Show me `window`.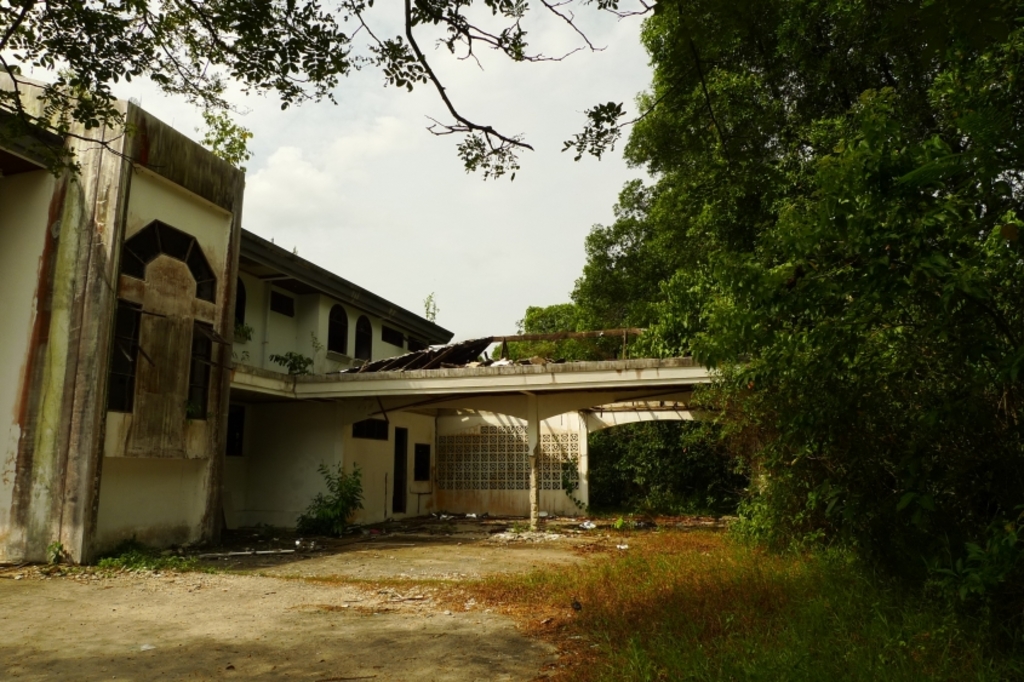
`window` is here: 355, 315, 373, 362.
